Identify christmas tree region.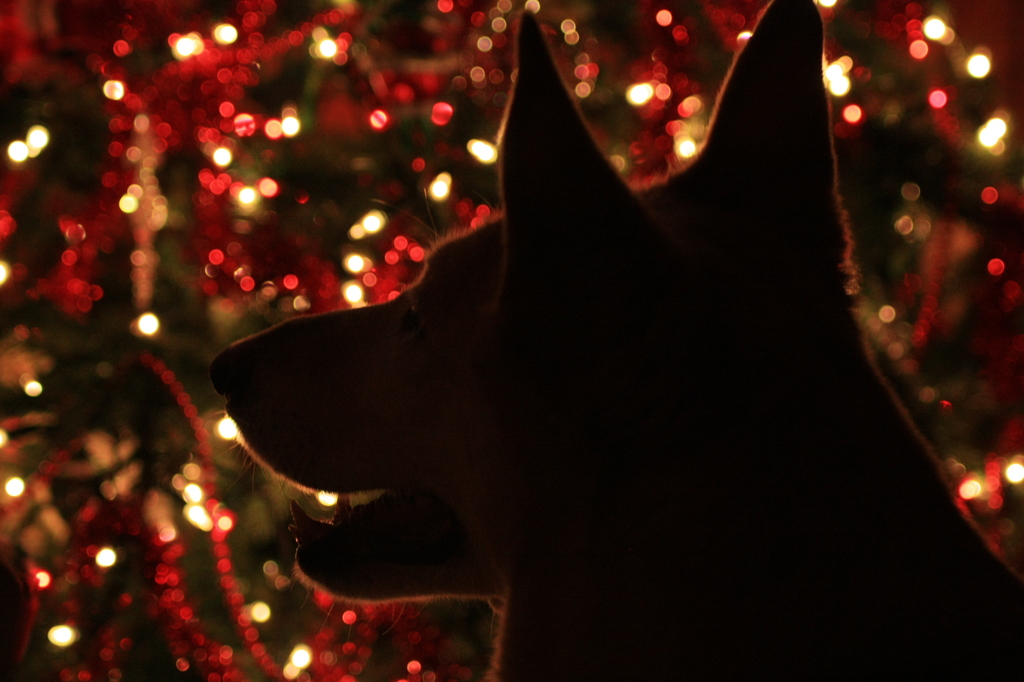
Region: 0, 0, 1023, 681.
